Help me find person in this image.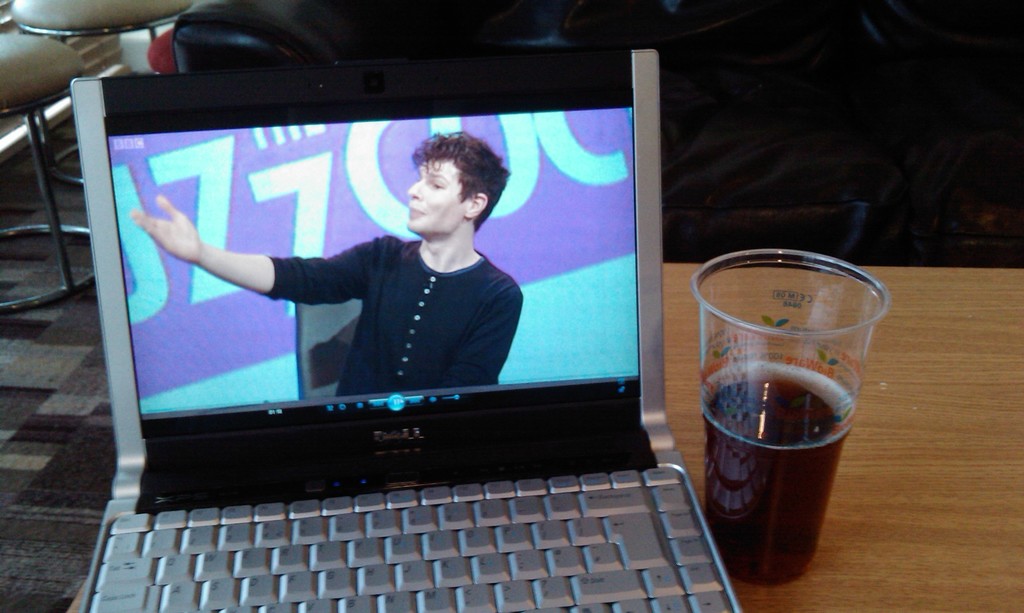
Found it: {"x1": 132, "y1": 132, "x2": 524, "y2": 404}.
